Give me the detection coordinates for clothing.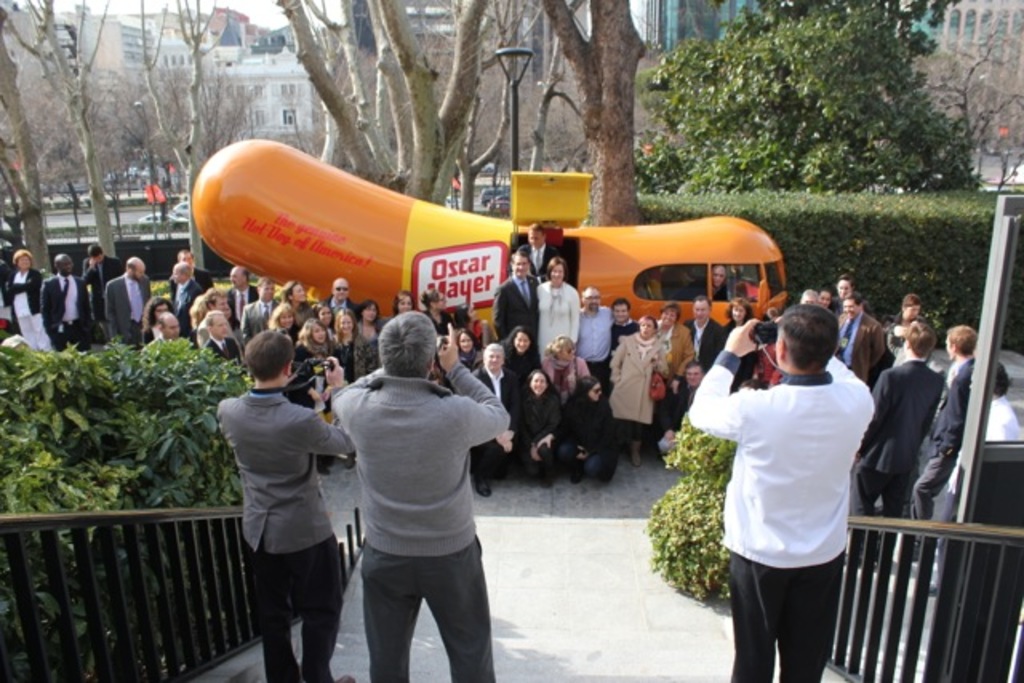
bbox(522, 390, 566, 470).
